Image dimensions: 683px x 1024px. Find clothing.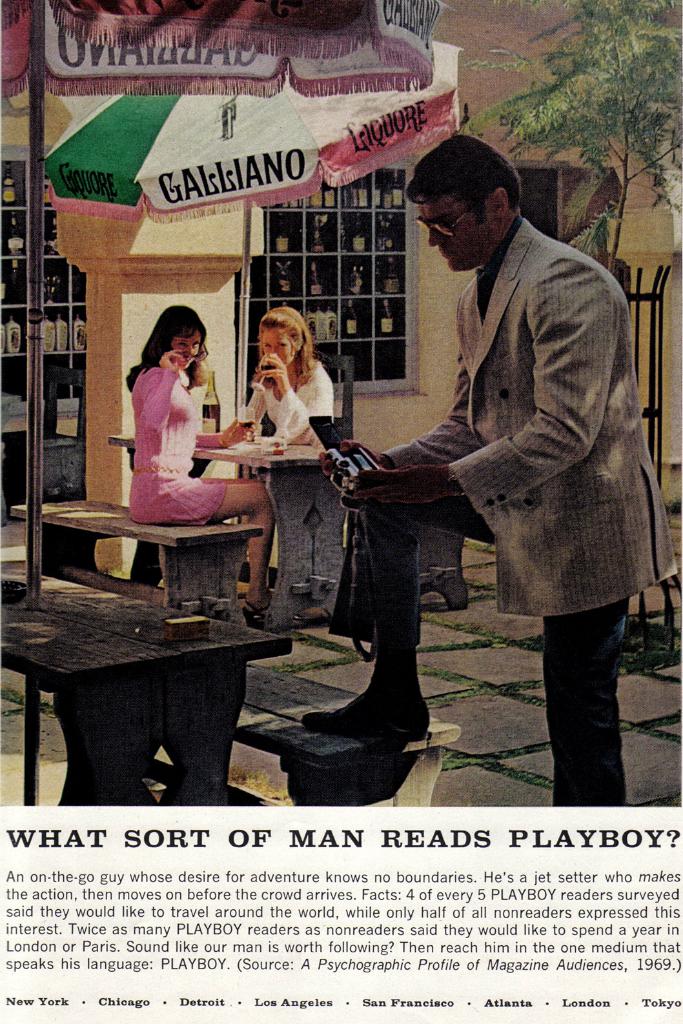
bbox(119, 336, 220, 517).
